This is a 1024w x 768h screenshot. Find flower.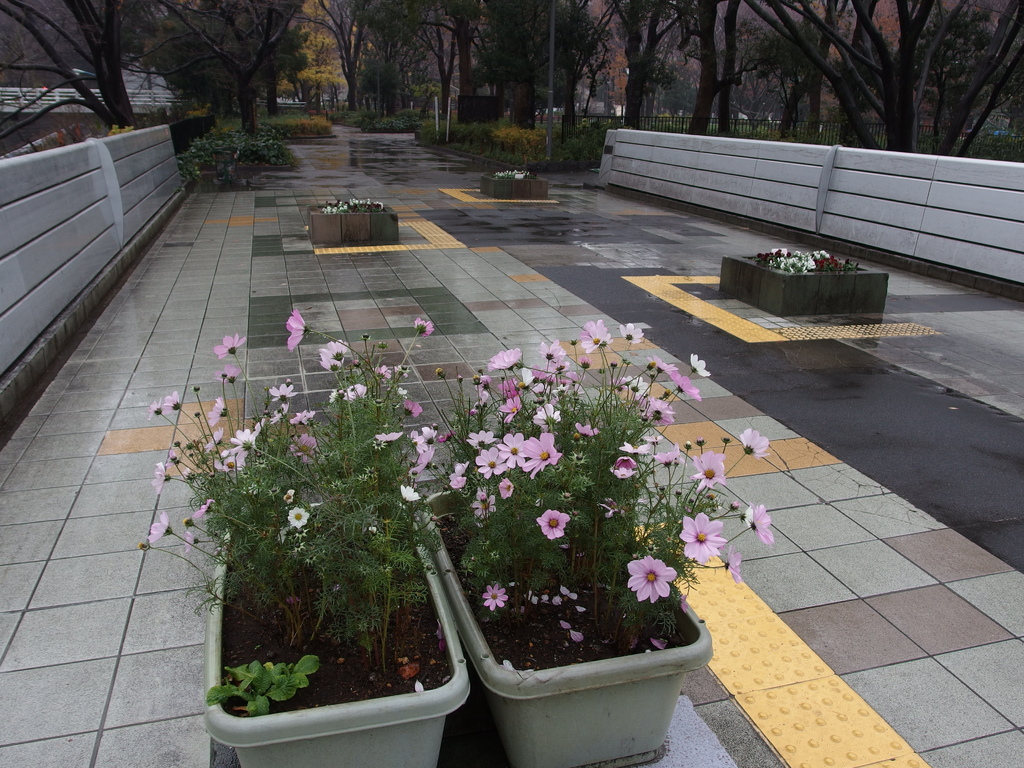
Bounding box: 723:550:744:582.
